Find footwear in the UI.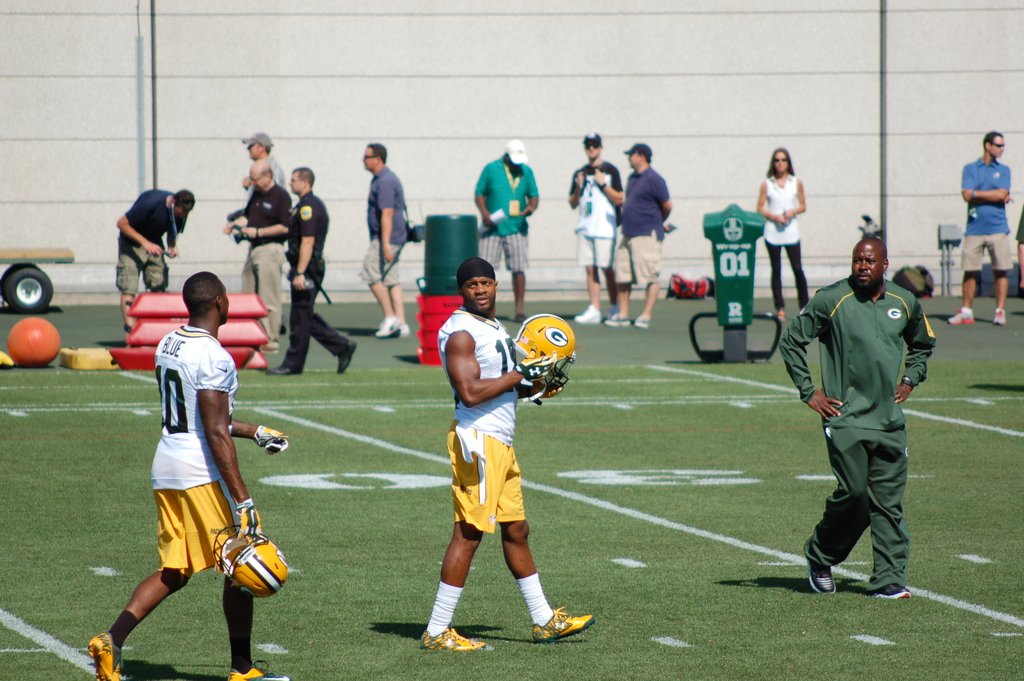
UI element at [left=335, top=339, right=360, bottom=376].
